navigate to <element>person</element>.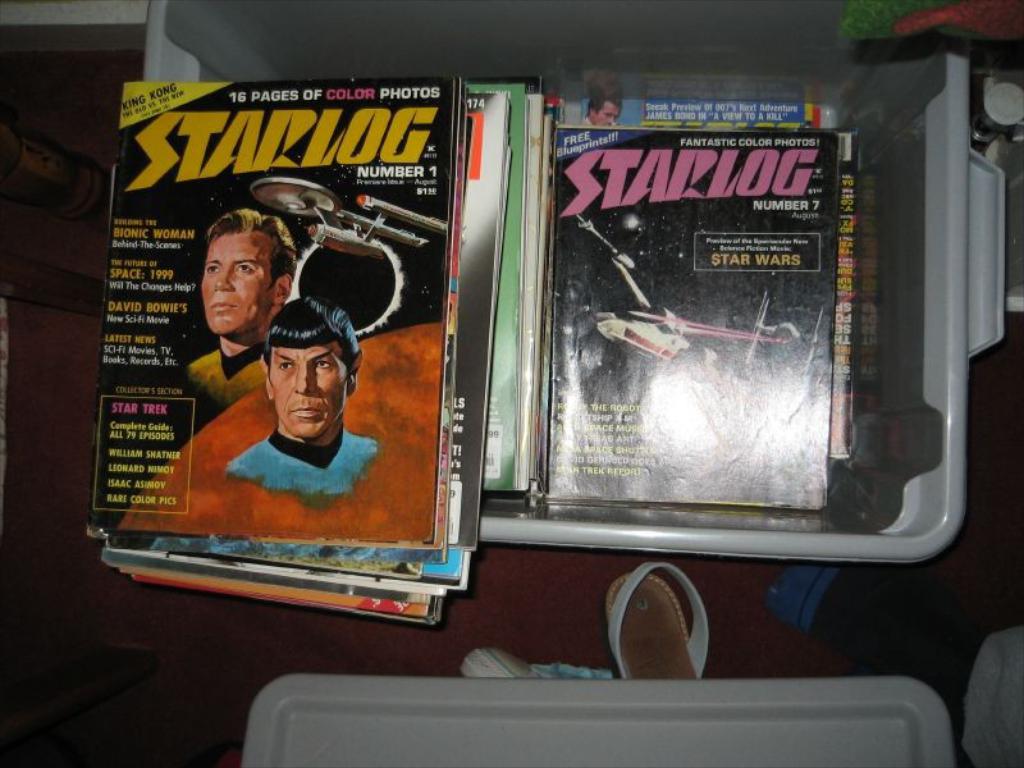
Navigation target: x1=178 y1=209 x2=298 y2=403.
